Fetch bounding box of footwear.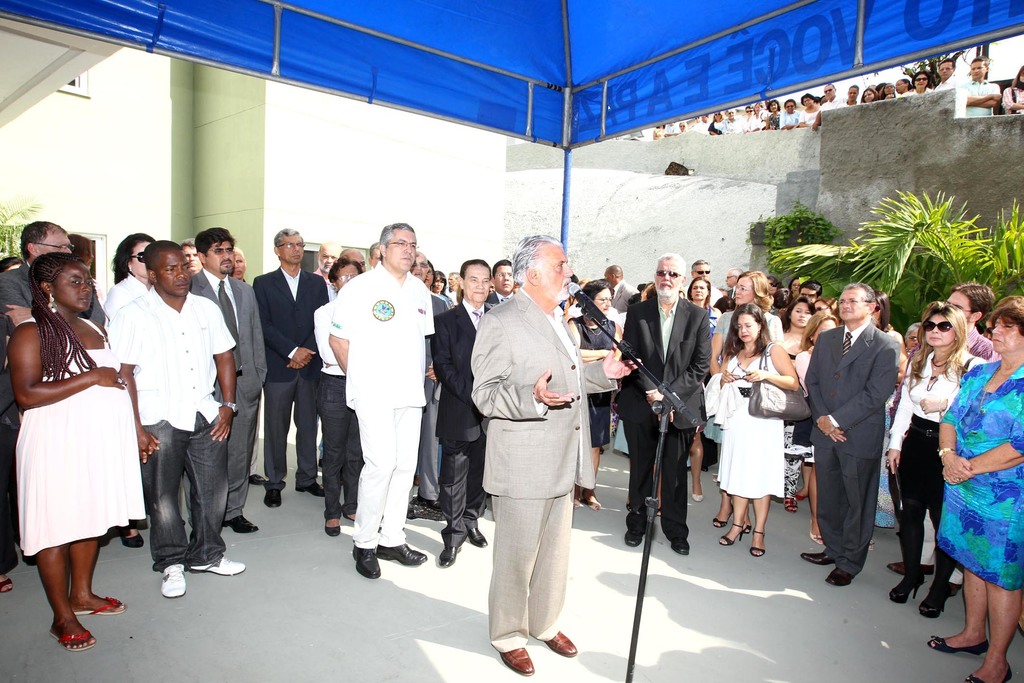
Bbox: bbox=[251, 475, 266, 488].
